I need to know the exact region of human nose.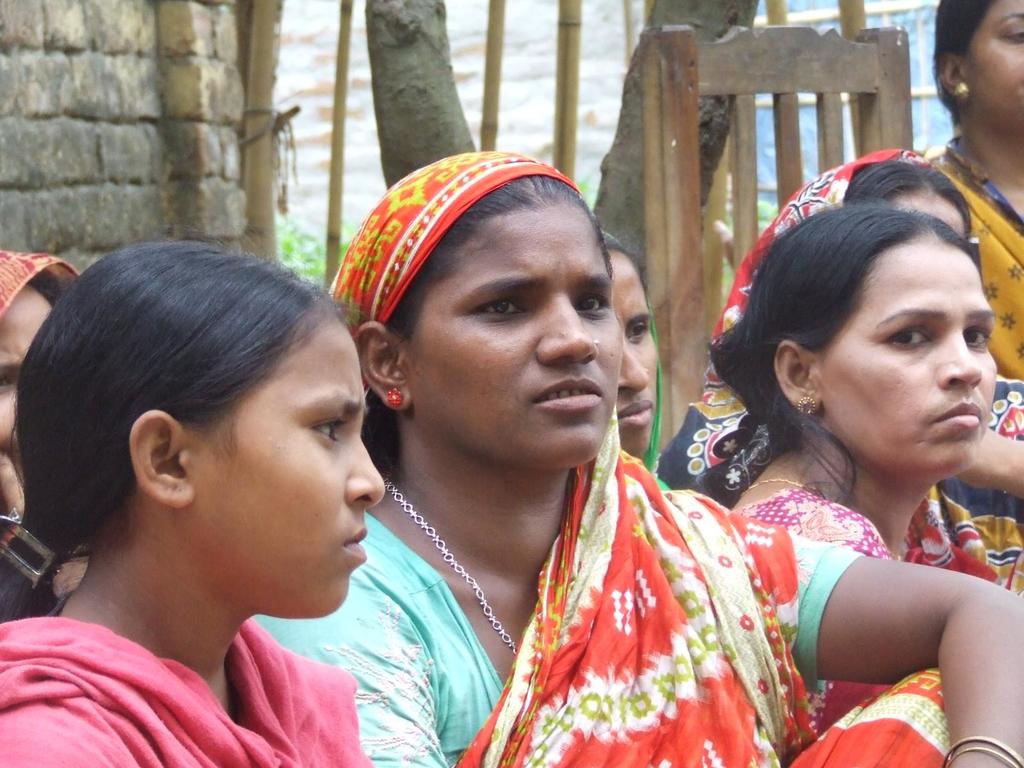
Region: <bbox>341, 435, 385, 512</bbox>.
